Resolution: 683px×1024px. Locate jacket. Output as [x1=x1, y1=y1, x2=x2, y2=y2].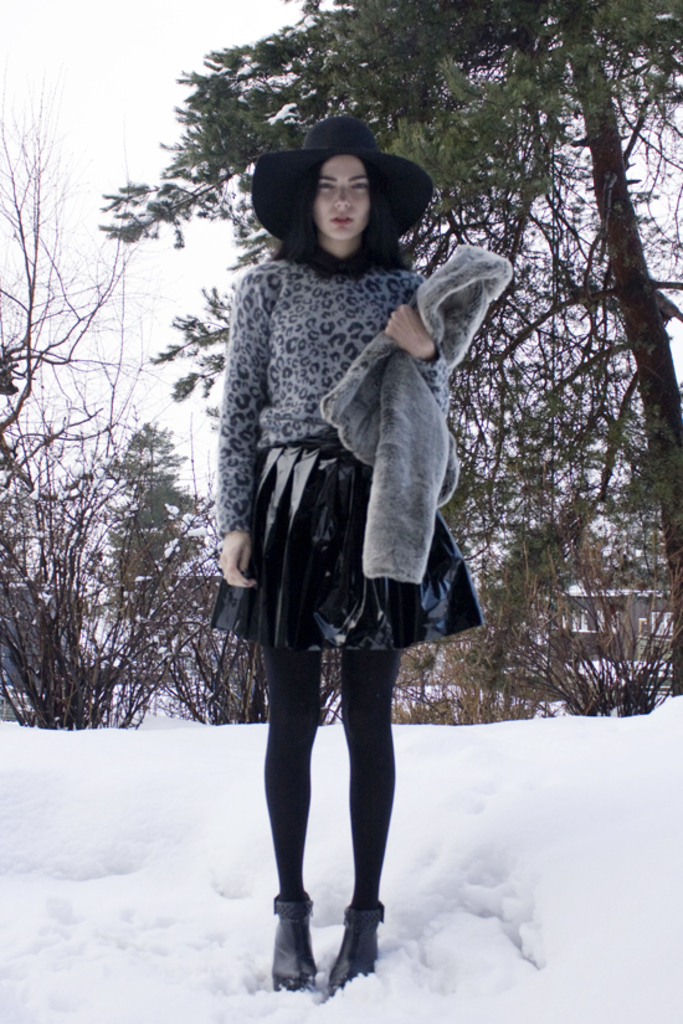
[x1=298, y1=248, x2=515, y2=586].
